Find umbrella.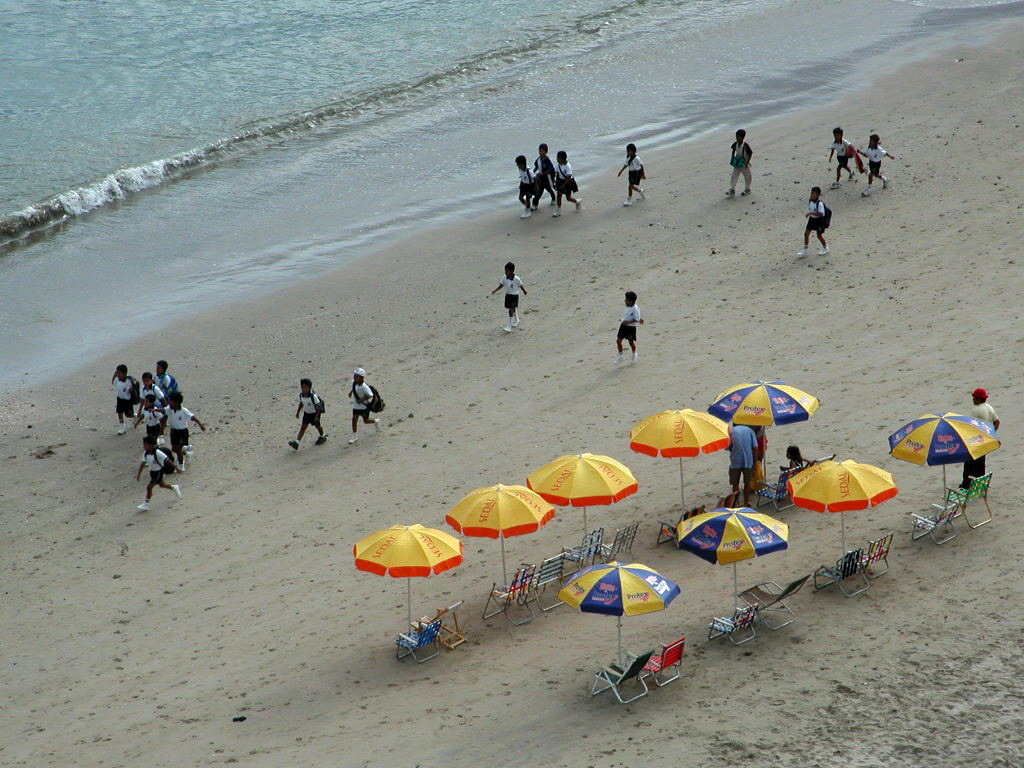
630, 408, 730, 507.
